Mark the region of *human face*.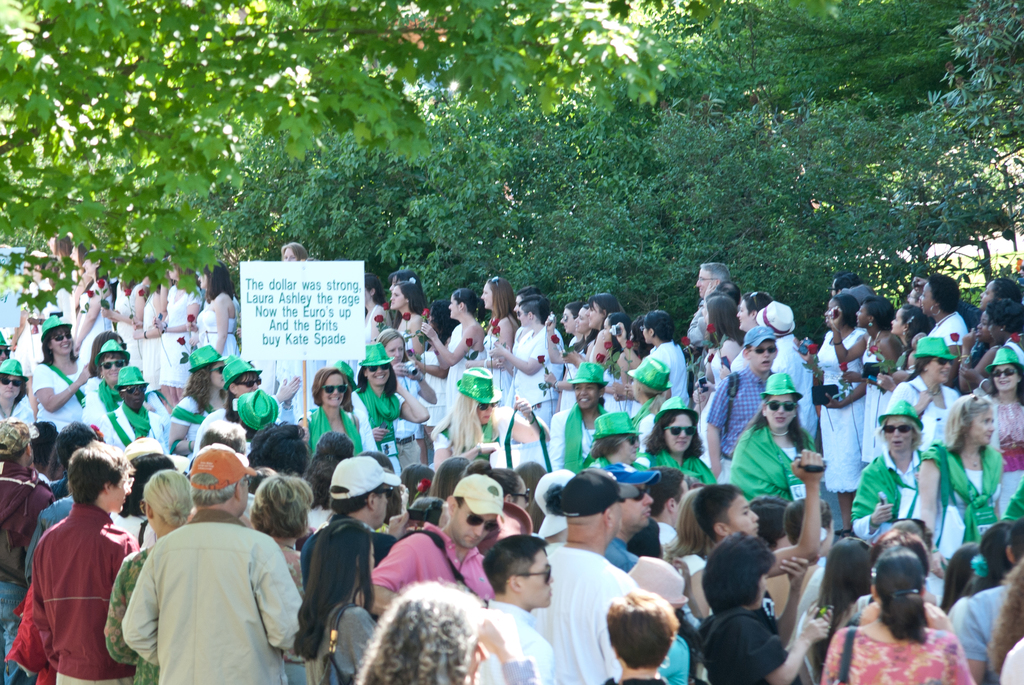
Region: box=[104, 357, 129, 379].
